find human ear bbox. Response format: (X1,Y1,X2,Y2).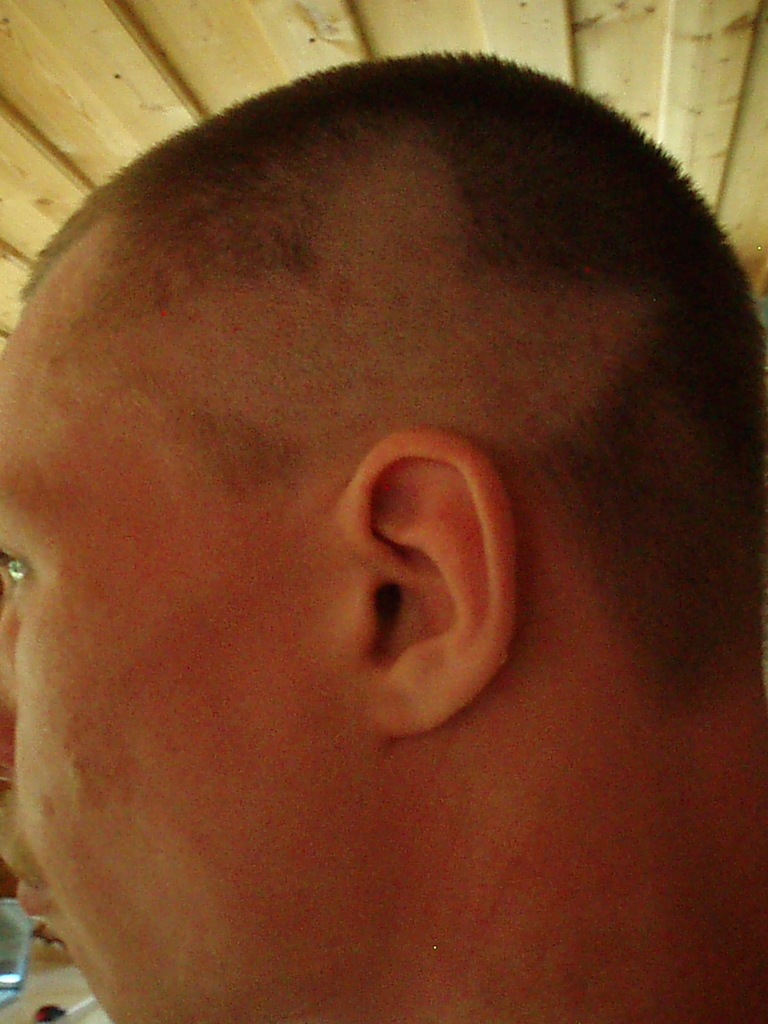
(335,428,518,738).
